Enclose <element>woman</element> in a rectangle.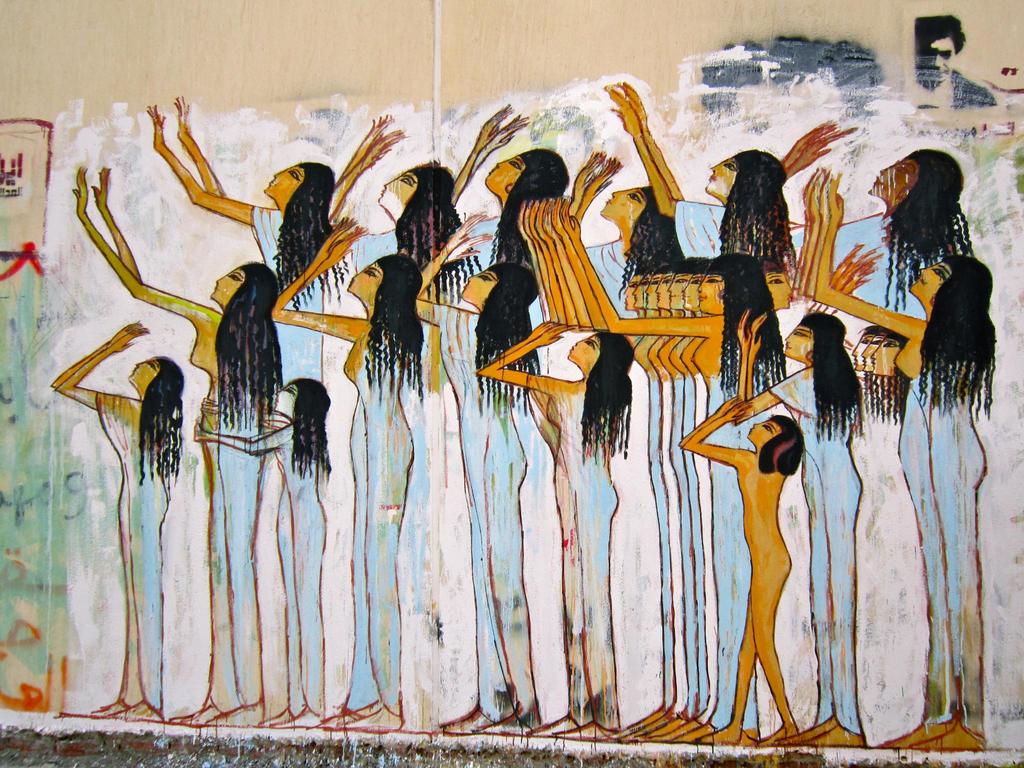
(326, 114, 486, 420).
